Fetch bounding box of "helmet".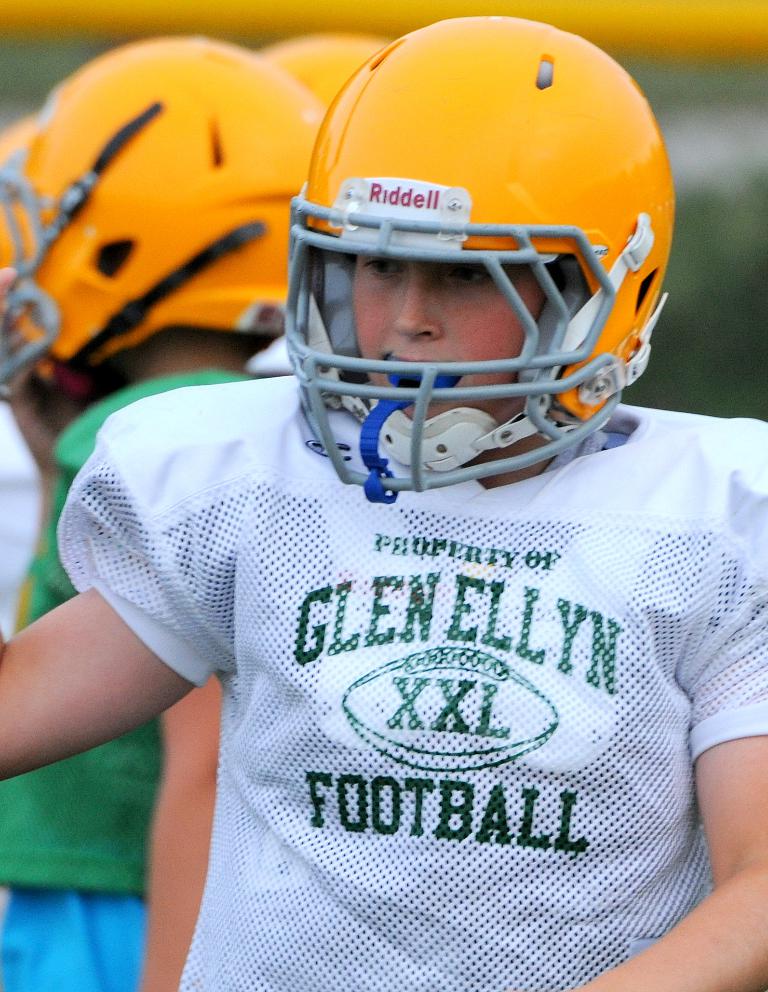
Bbox: 278/11/678/505.
